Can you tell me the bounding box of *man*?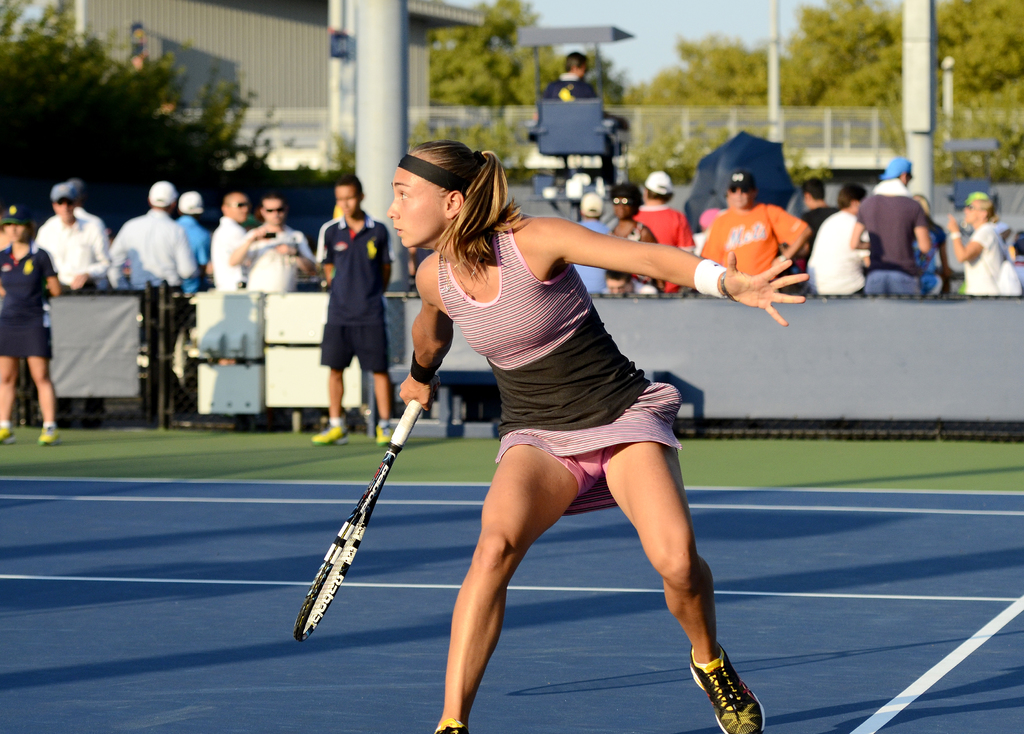
locate(33, 186, 115, 296).
